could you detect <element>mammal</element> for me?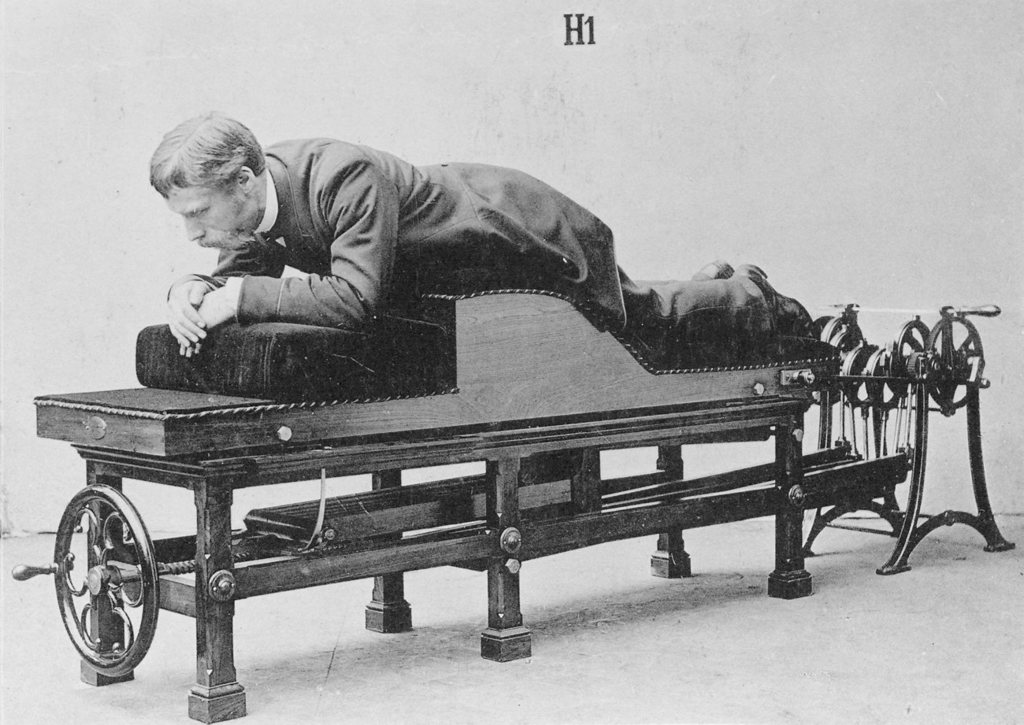
Detection result: 79,135,673,355.
